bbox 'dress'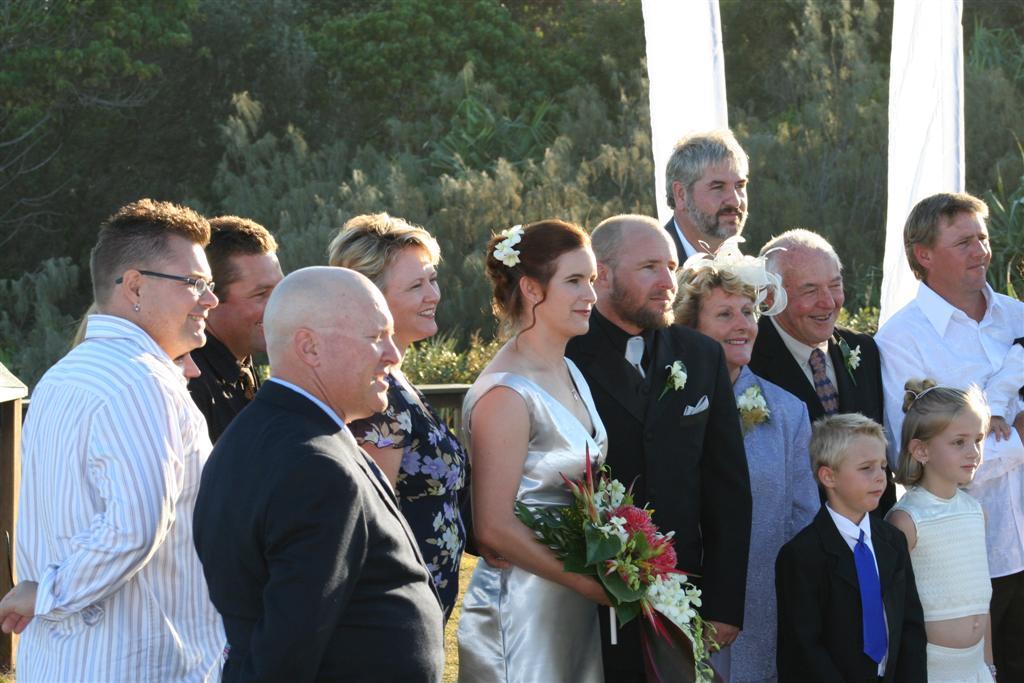
rect(453, 354, 614, 682)
